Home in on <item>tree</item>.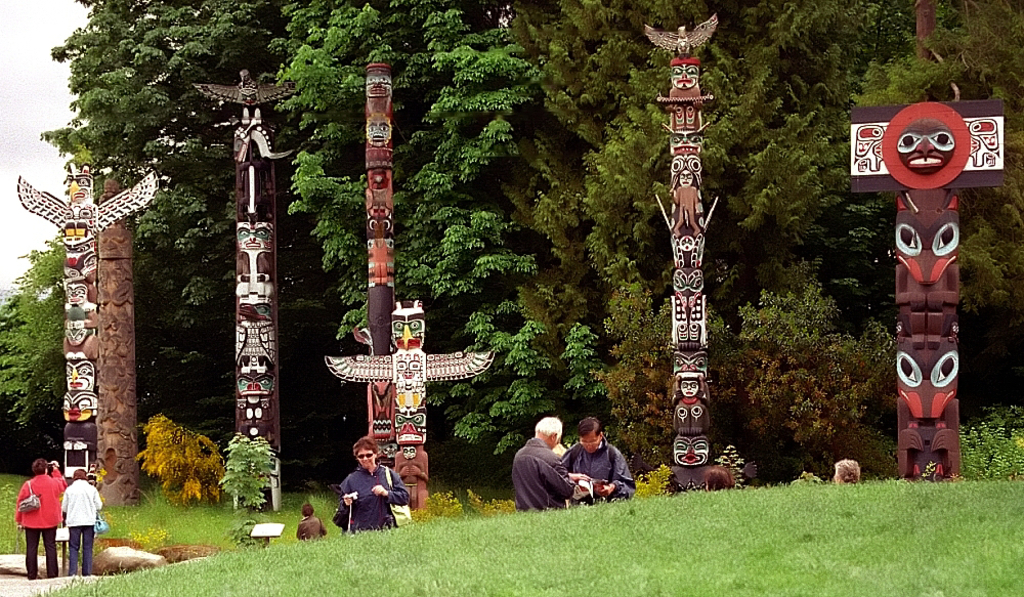
Homed in at 745, 0, 885, 330.
